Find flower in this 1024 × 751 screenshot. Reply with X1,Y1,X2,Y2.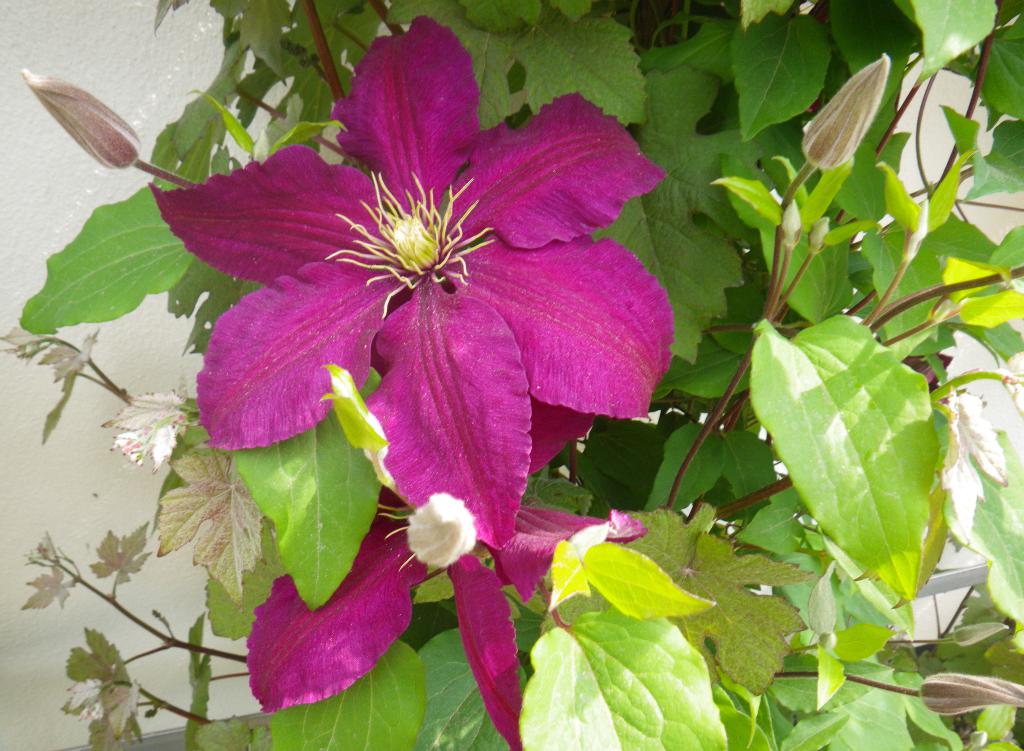
243,390,649,750.
